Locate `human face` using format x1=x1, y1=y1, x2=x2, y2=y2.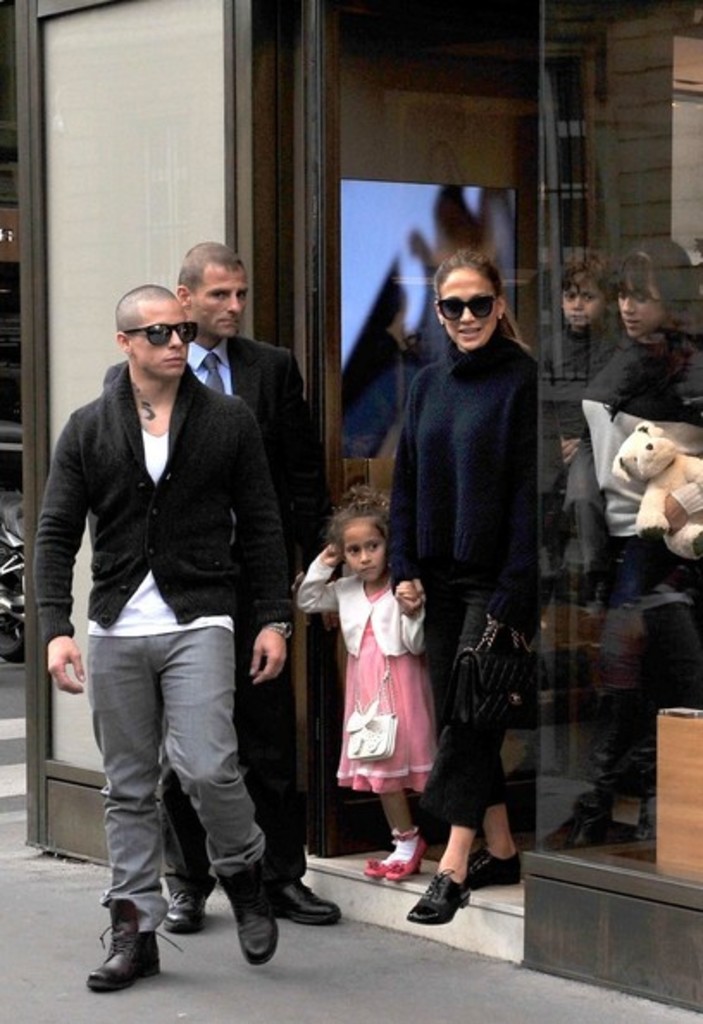
x1=131, y1=312, x2=193, y2=378.
